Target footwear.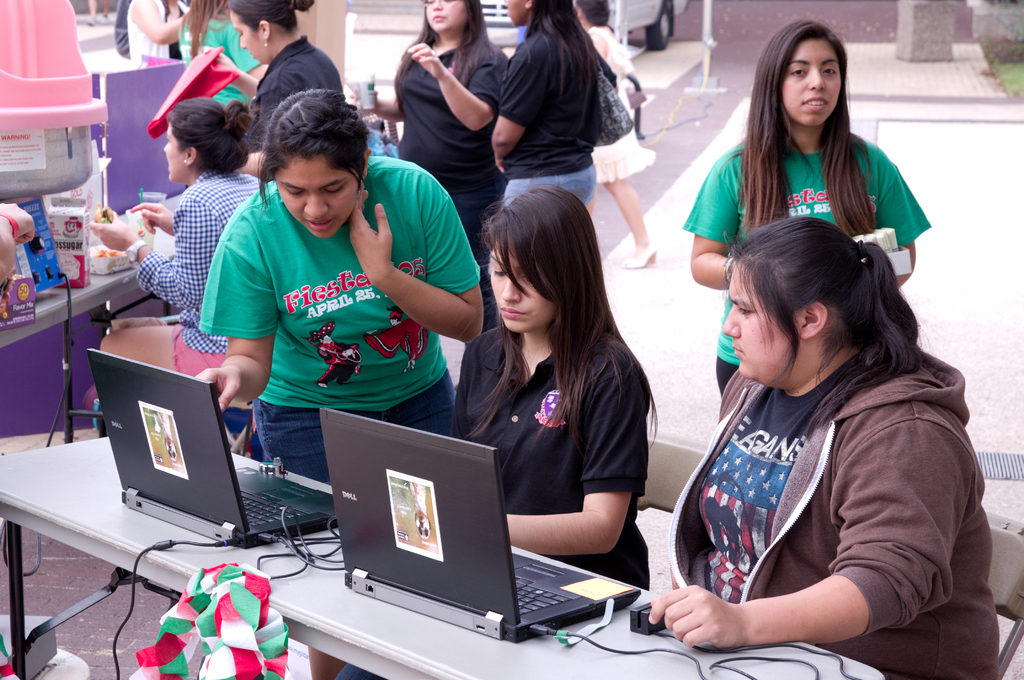
Target region: x1=618 y1=248 x2=658 y2=268.
